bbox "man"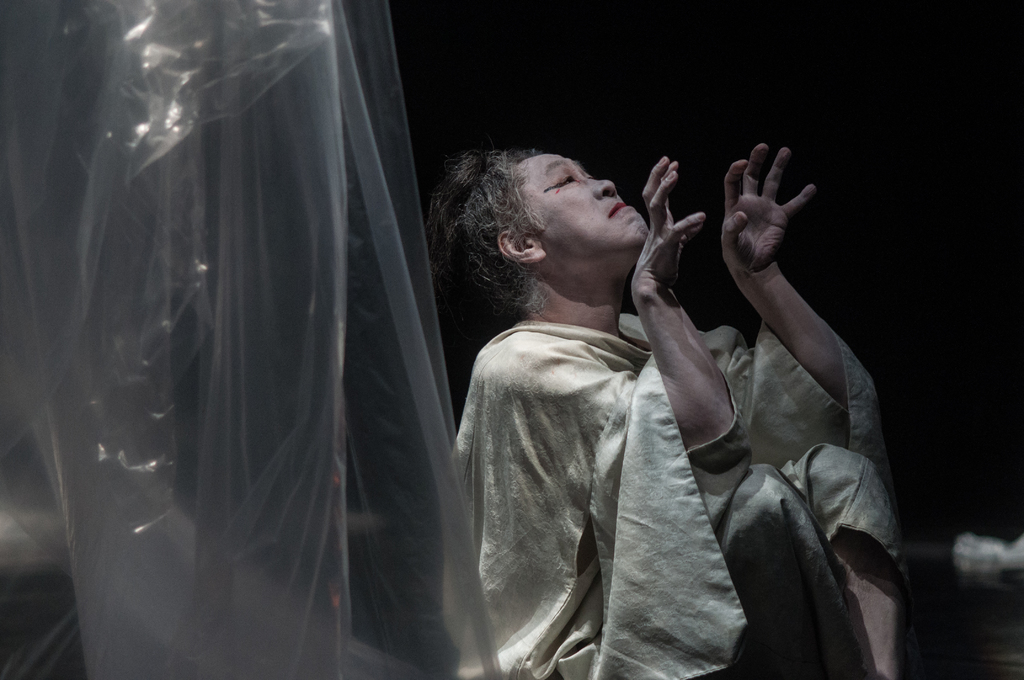
l=420, t=142, r=913, b=679
